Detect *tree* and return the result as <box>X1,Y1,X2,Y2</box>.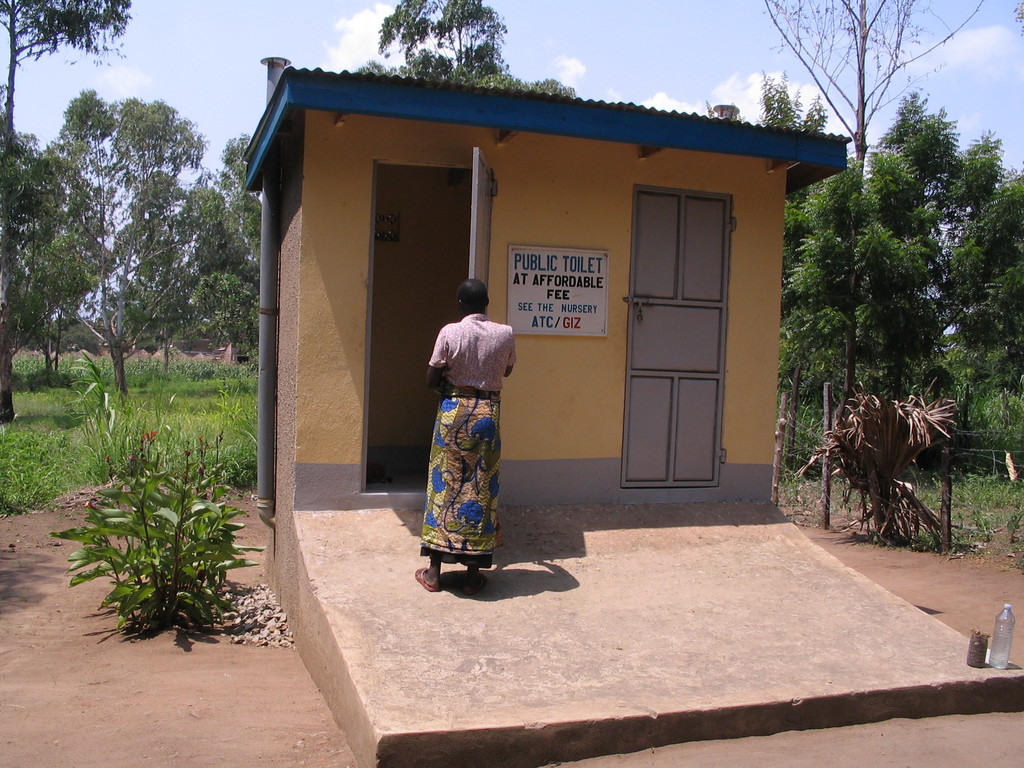
<box>878,83,1007,399</box>.
